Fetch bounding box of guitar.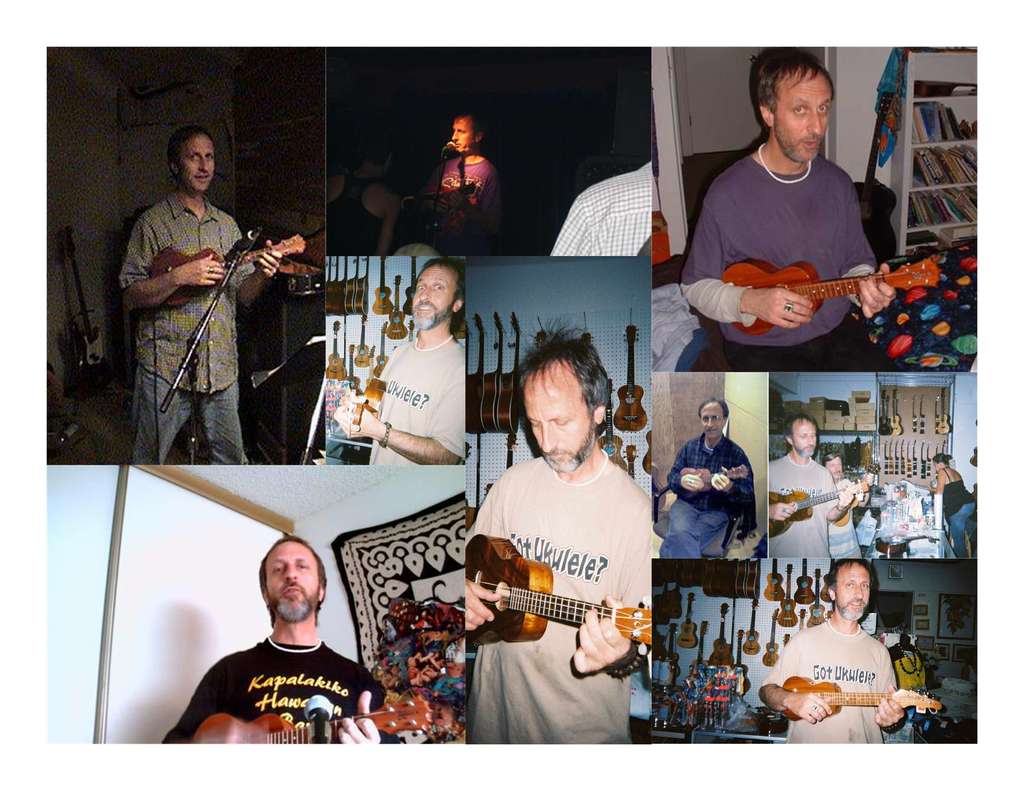
Bbox: 778 561 796 631.
